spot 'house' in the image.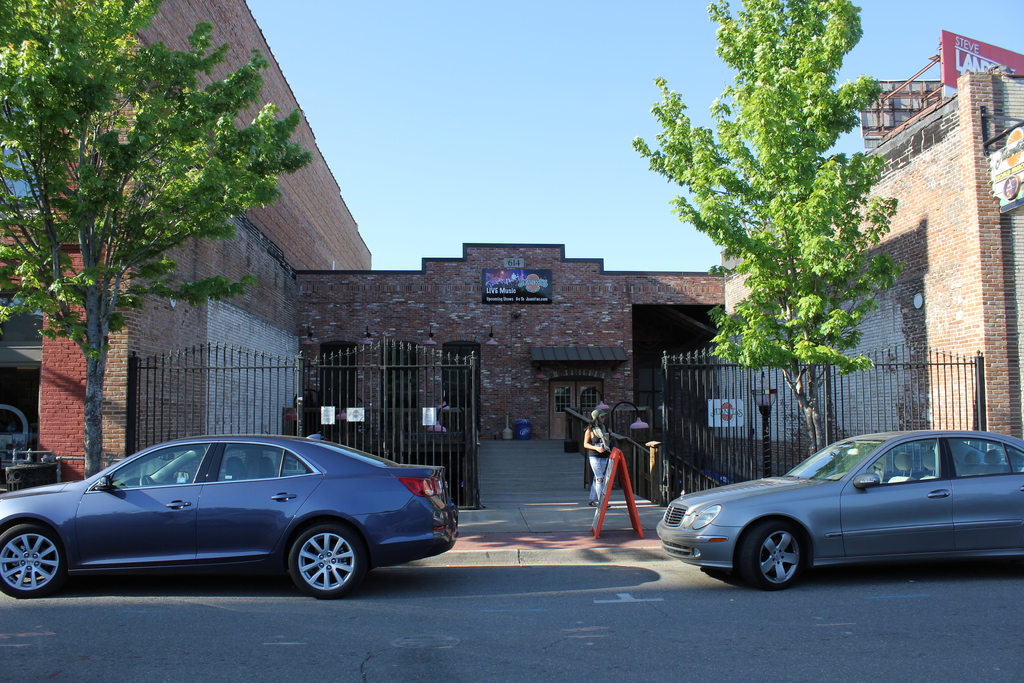
'house' found at l=298, t=244, r=726, b=463.
